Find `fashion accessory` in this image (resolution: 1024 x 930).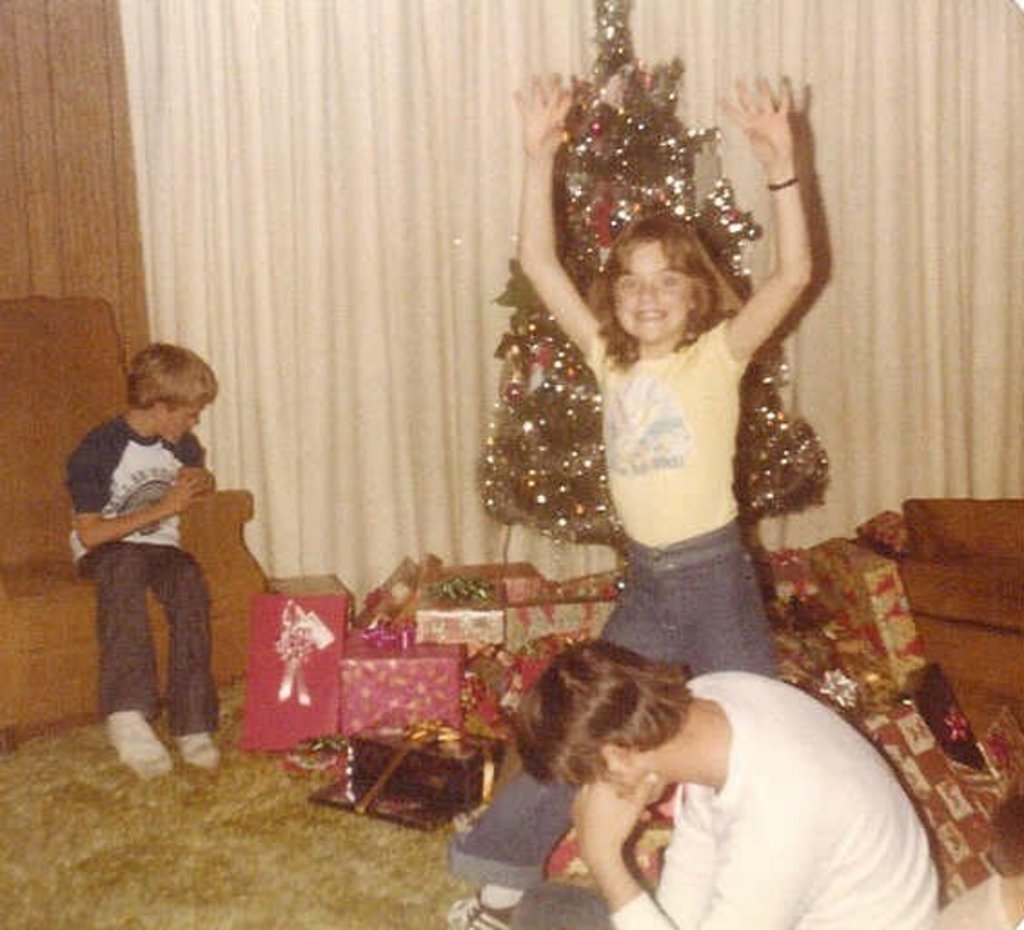
{"left": 109, "top": 707, "right": 169, "bottom": 774}.
